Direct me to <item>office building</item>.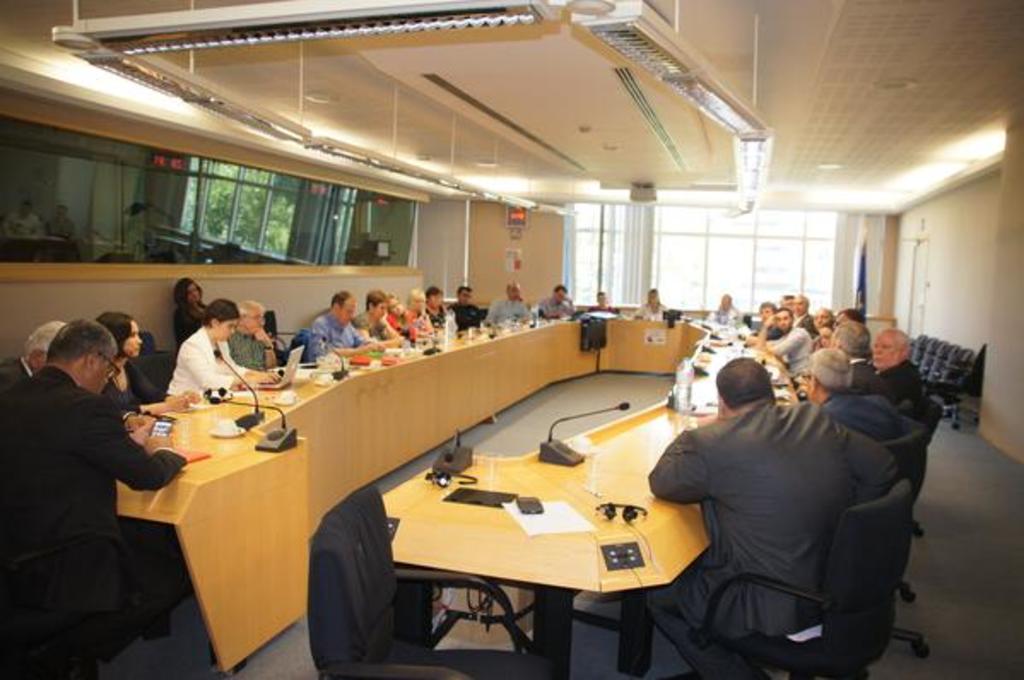
Direction: <region>0, 21, 935, 679</region>.
